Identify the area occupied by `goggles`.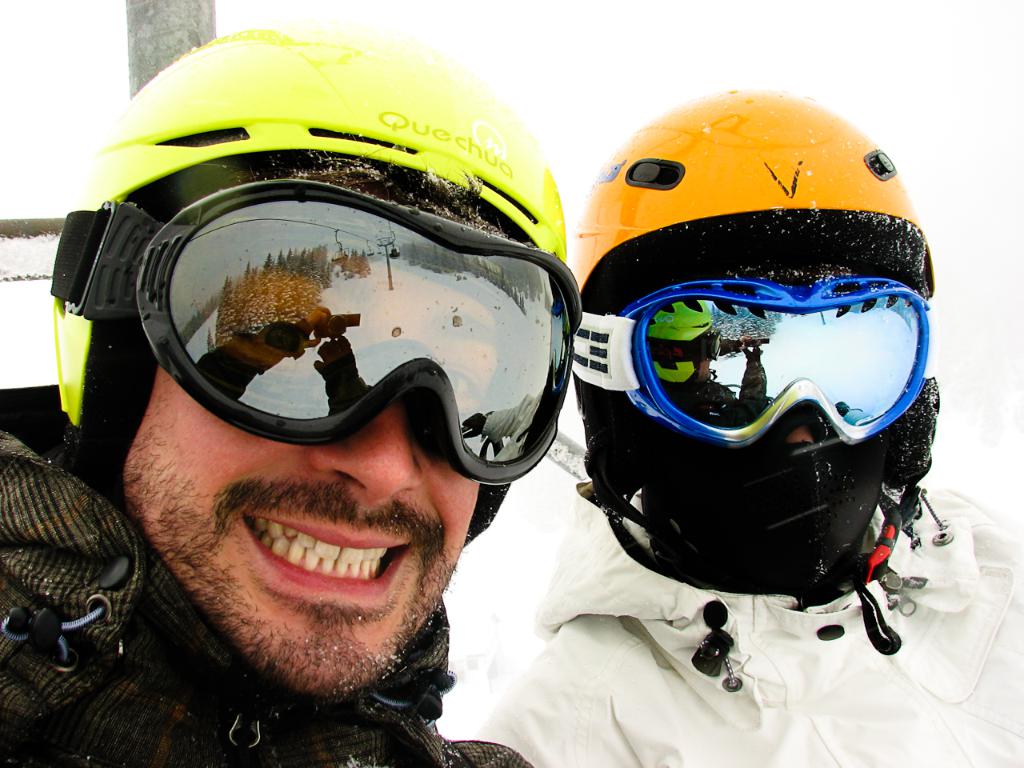
Area: box(101, 178, 587, 496).
